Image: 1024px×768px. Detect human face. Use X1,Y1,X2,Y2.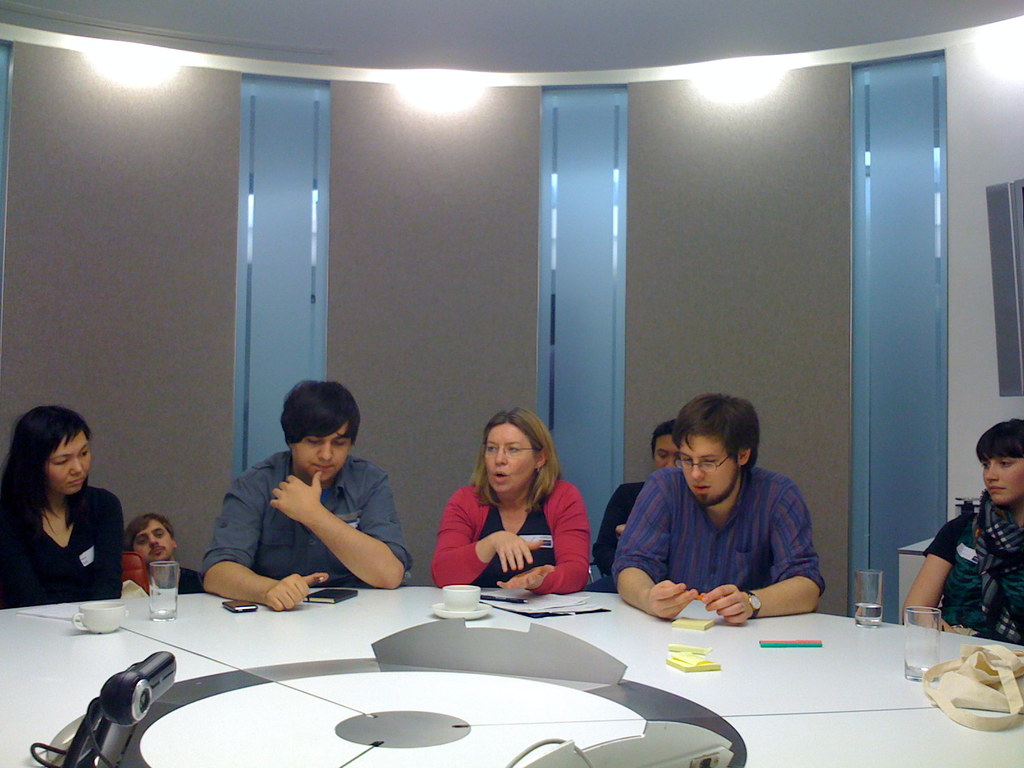
297,415,354,478.
